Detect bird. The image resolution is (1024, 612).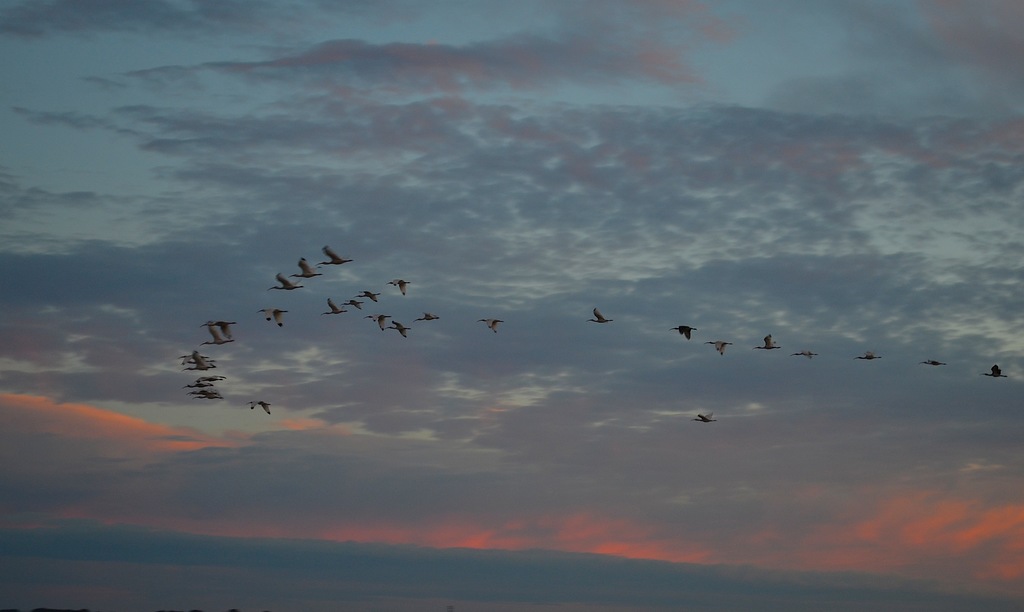
bbox=[196, 386, 222, 399].
